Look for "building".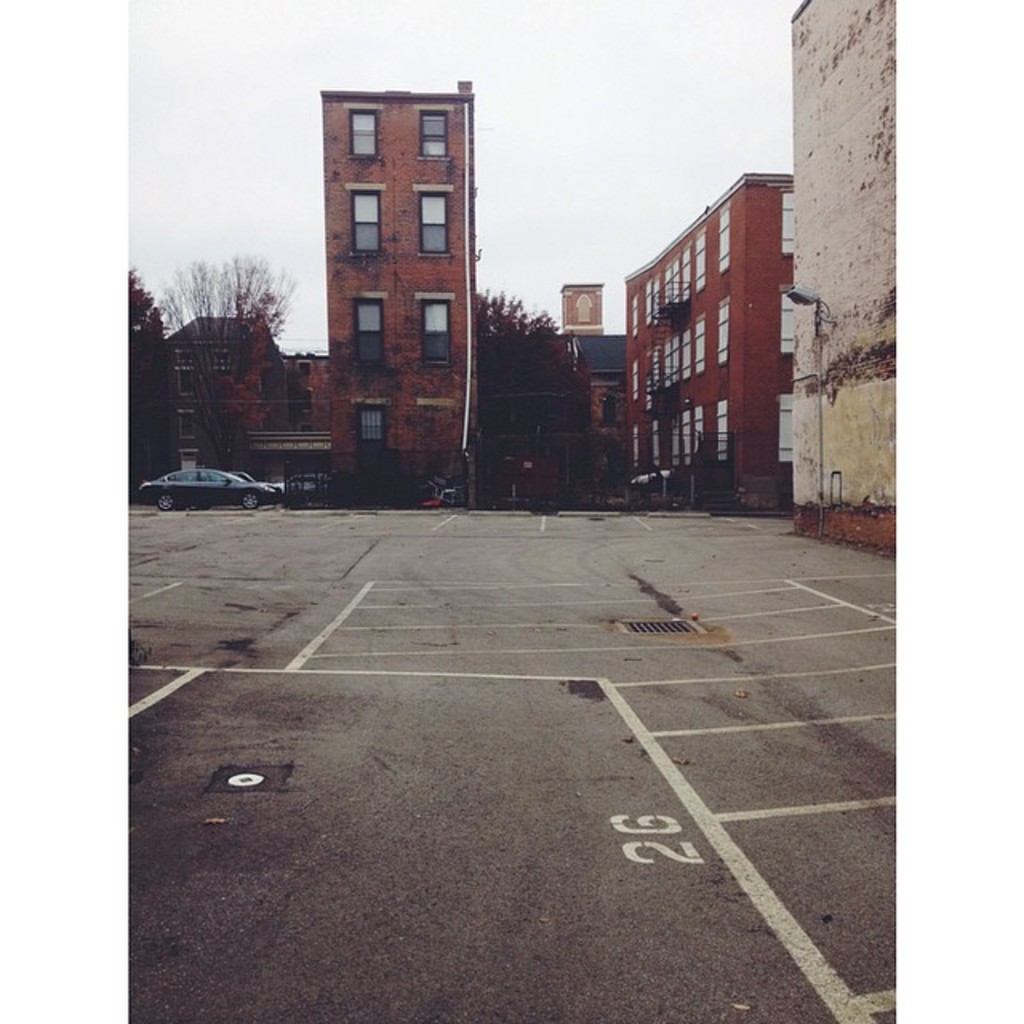
Found: region(618, 170, 794, 515).
